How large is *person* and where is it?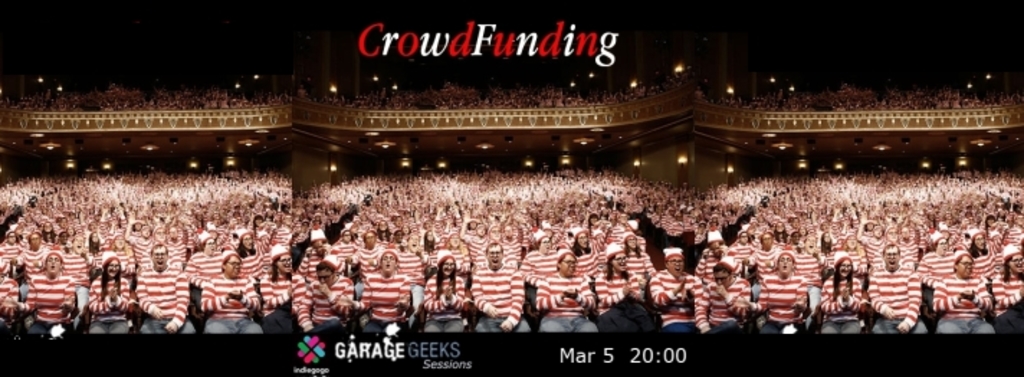
Bounding box: [470, 240, 531, 331].
